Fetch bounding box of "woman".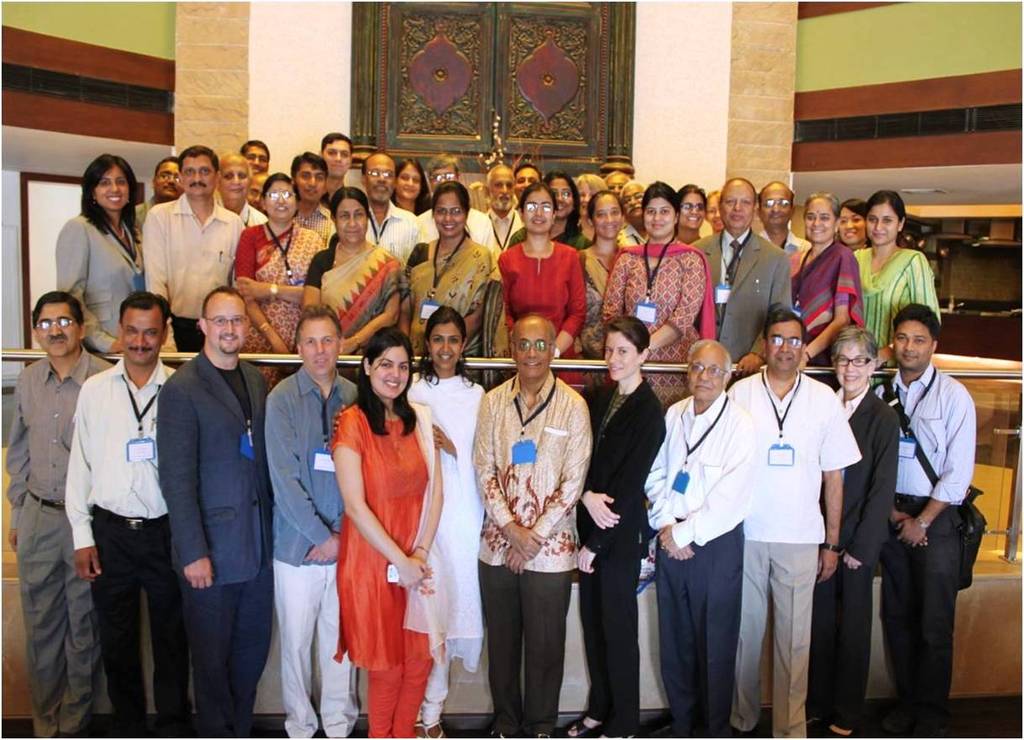
Bbox: [599,178,714,408].
